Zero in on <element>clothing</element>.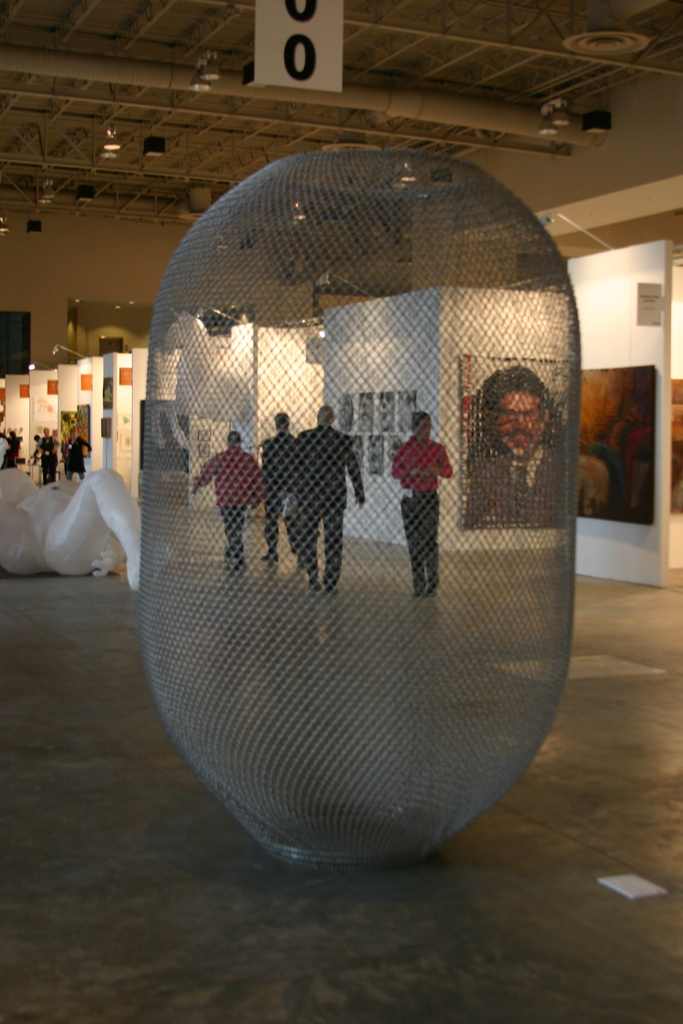
Zeroed in: (390,436,457,580).
